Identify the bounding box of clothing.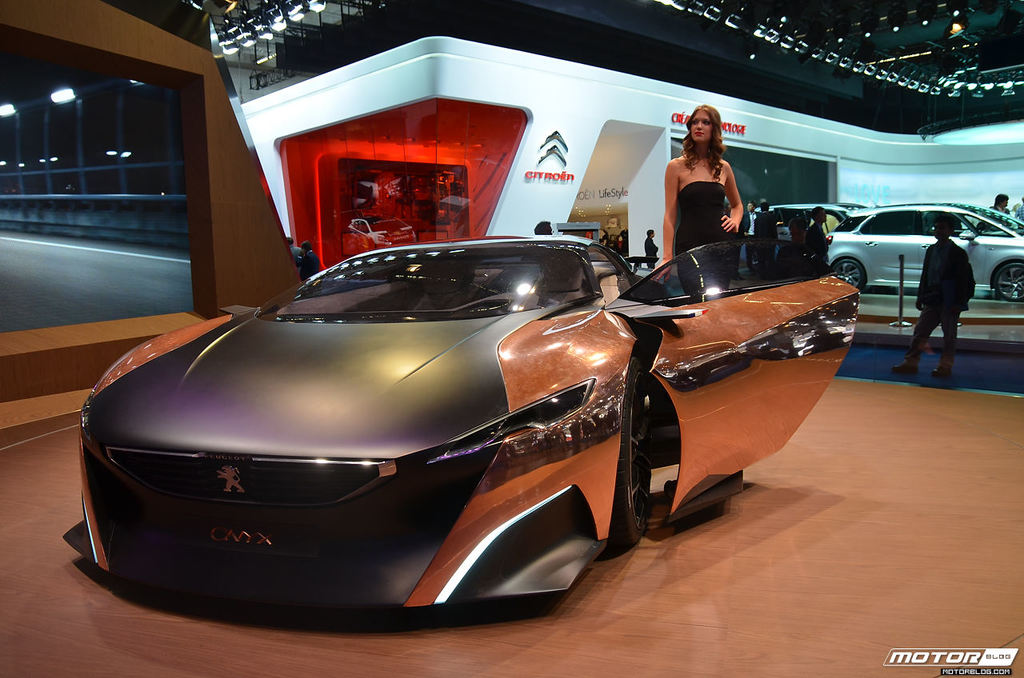
detection(902, 237, 978, 379).
